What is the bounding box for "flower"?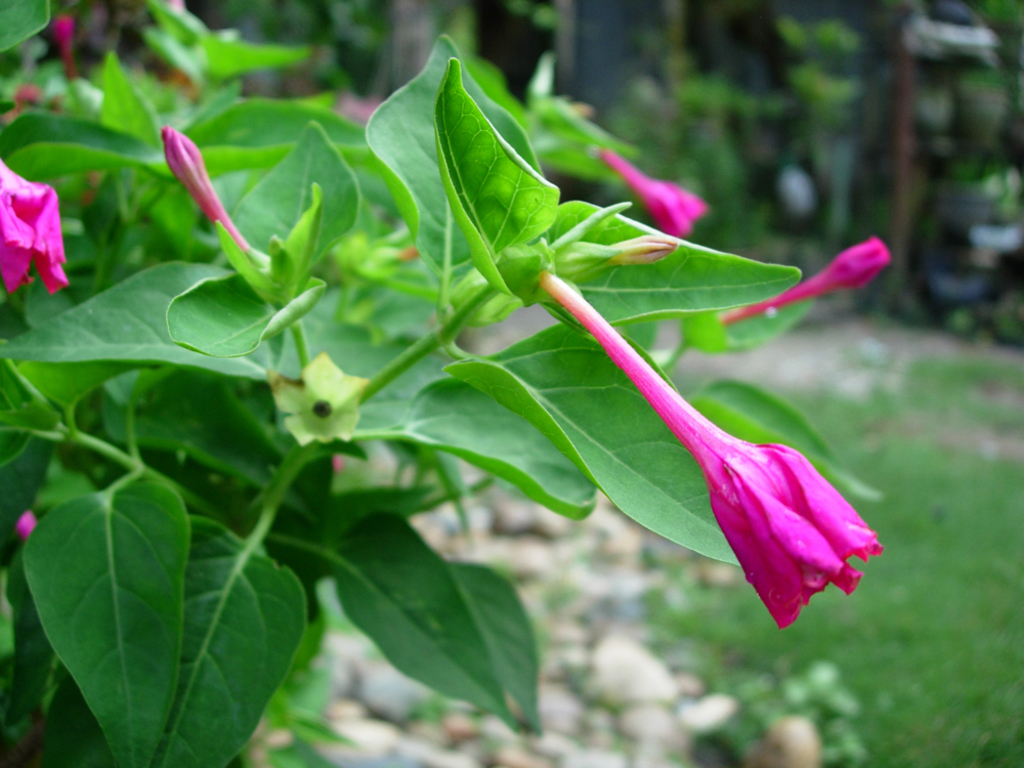
l=542, t=339, r=909, b=626.
